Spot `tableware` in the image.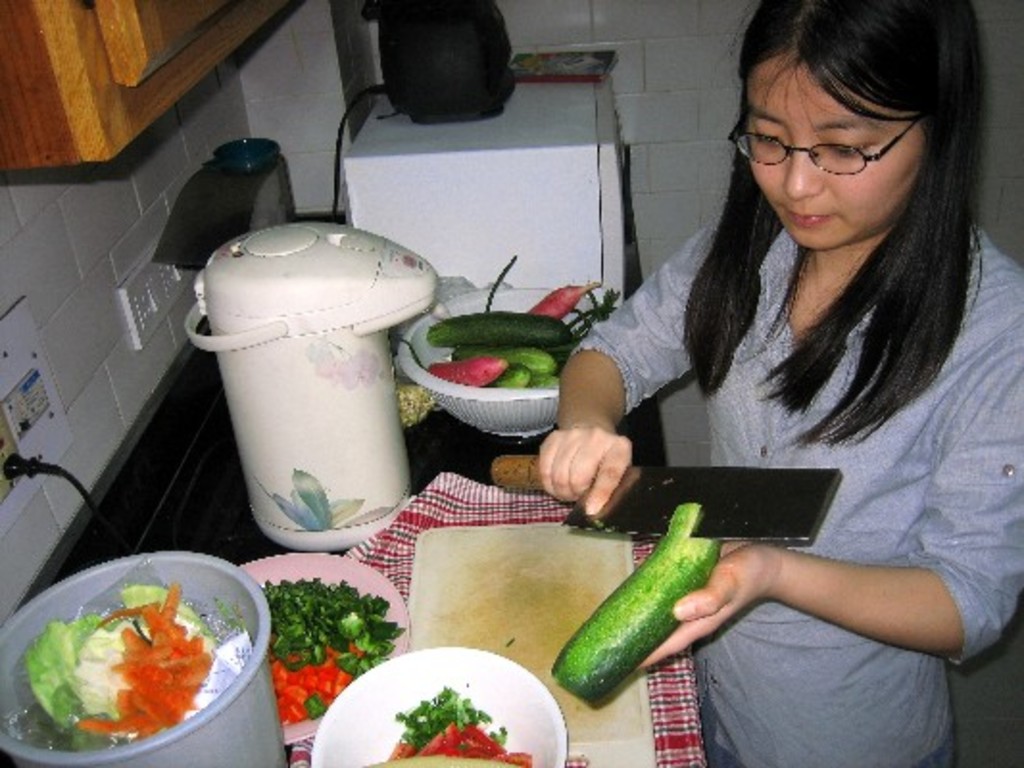
`tableware` found at [402, 280, 615, 432].
